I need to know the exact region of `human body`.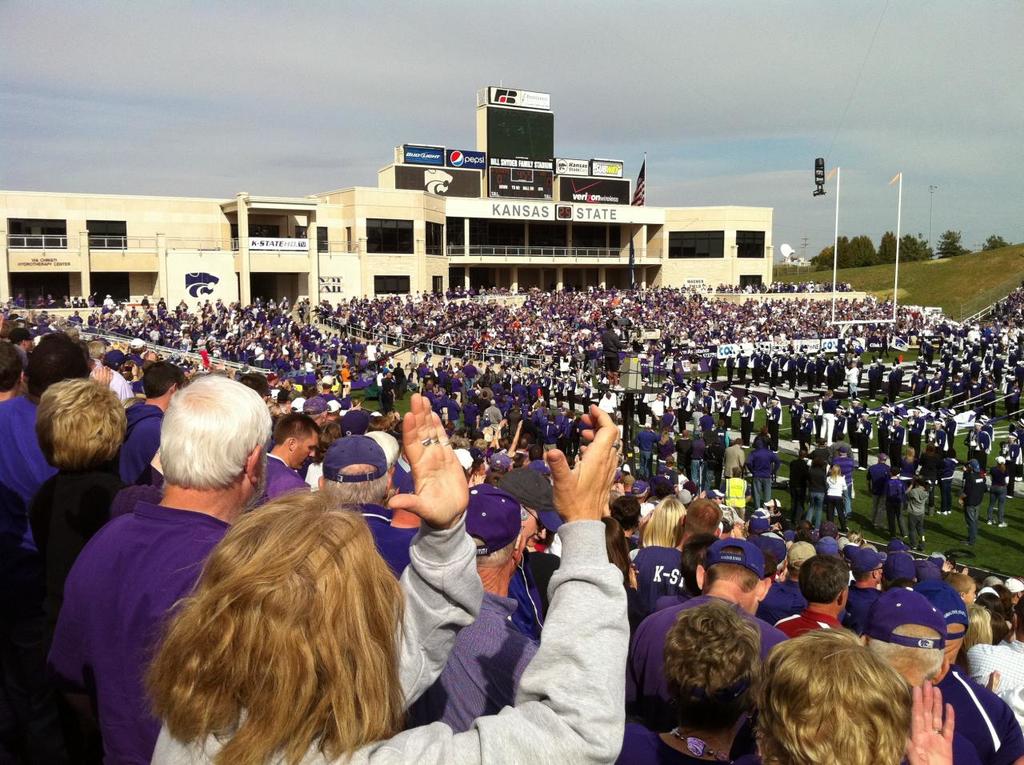
Region: 266, 407, 315, 503.
